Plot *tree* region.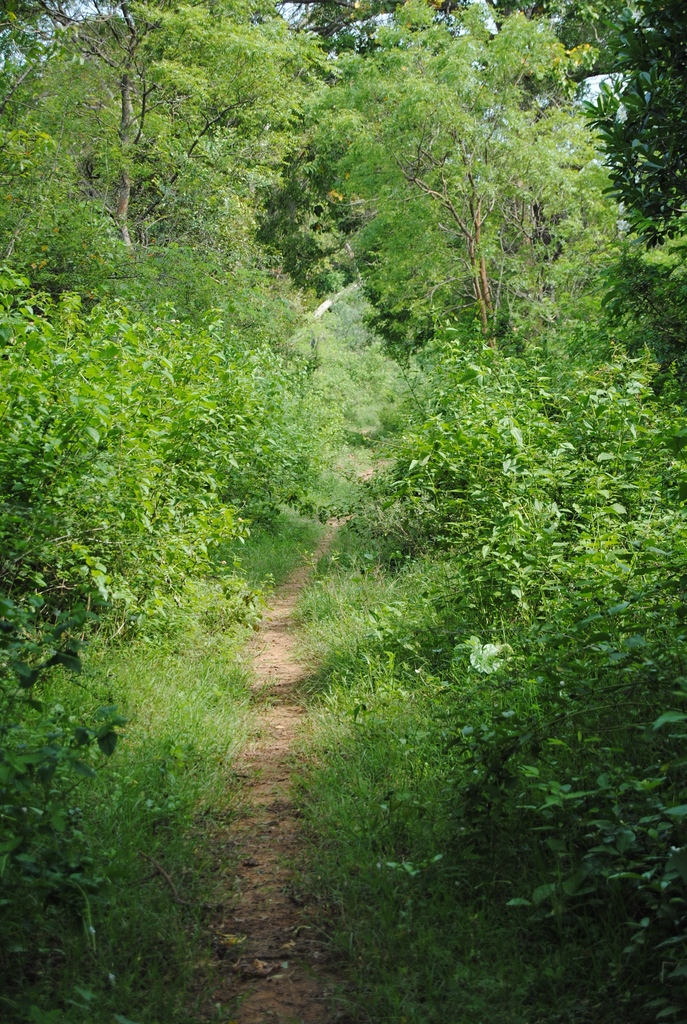
Plotted at box(251, 0, 496, 400).
